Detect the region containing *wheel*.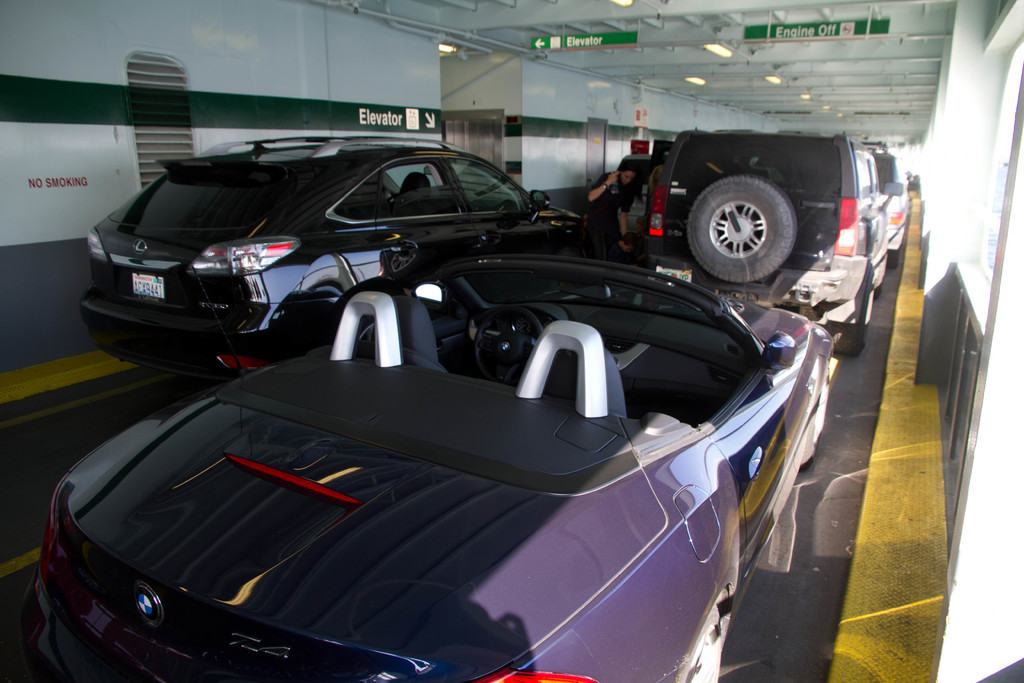
bbox=(875, 281, 883, 298).
